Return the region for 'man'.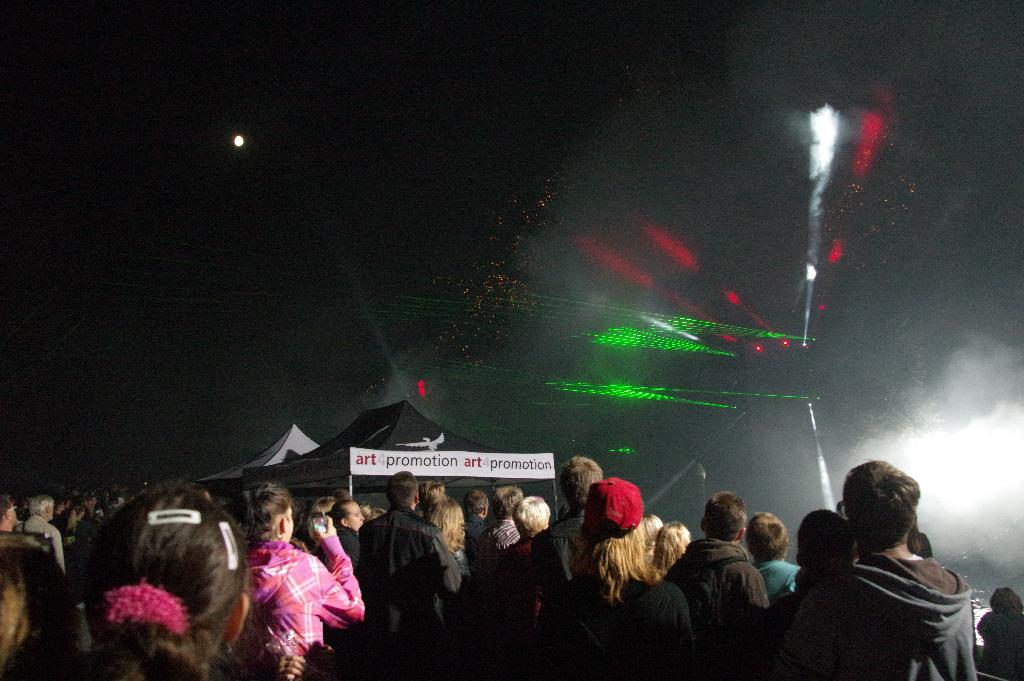
bbox=(461, 484, 495, 565).
